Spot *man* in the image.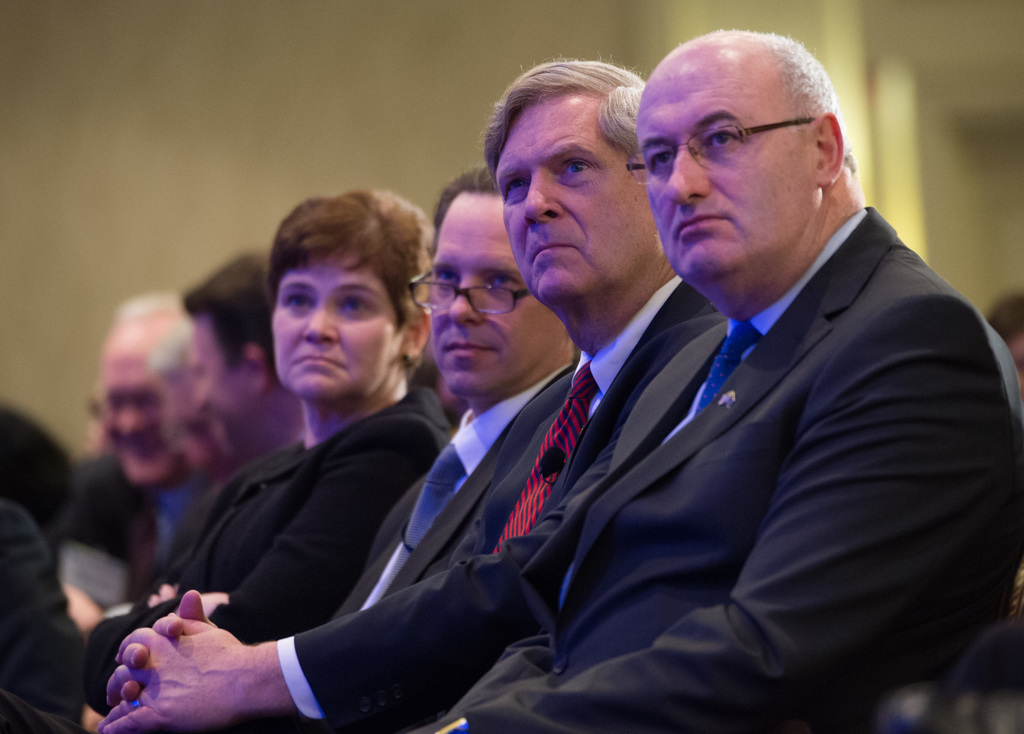
*man* found at {"x1": 0, "y1": 494, "x2": 89, "y2": 733}.
